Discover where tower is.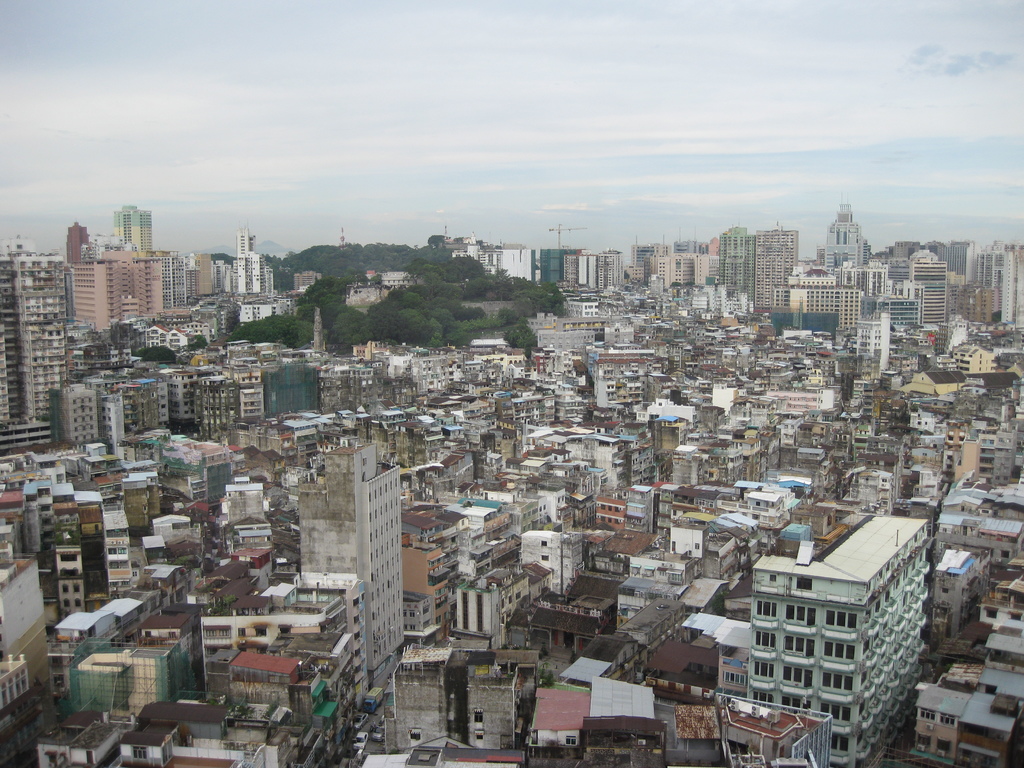
Discovered at locate(63, 220, 93, 261).
